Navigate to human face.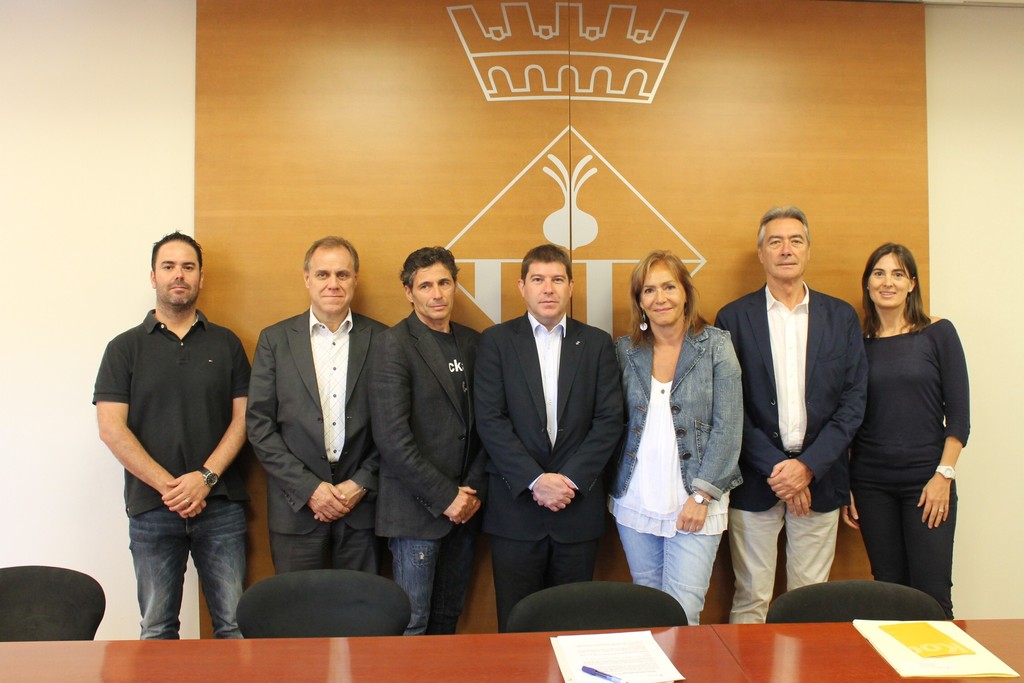
Navigation target: select_region(157, 242, 200, 304).
